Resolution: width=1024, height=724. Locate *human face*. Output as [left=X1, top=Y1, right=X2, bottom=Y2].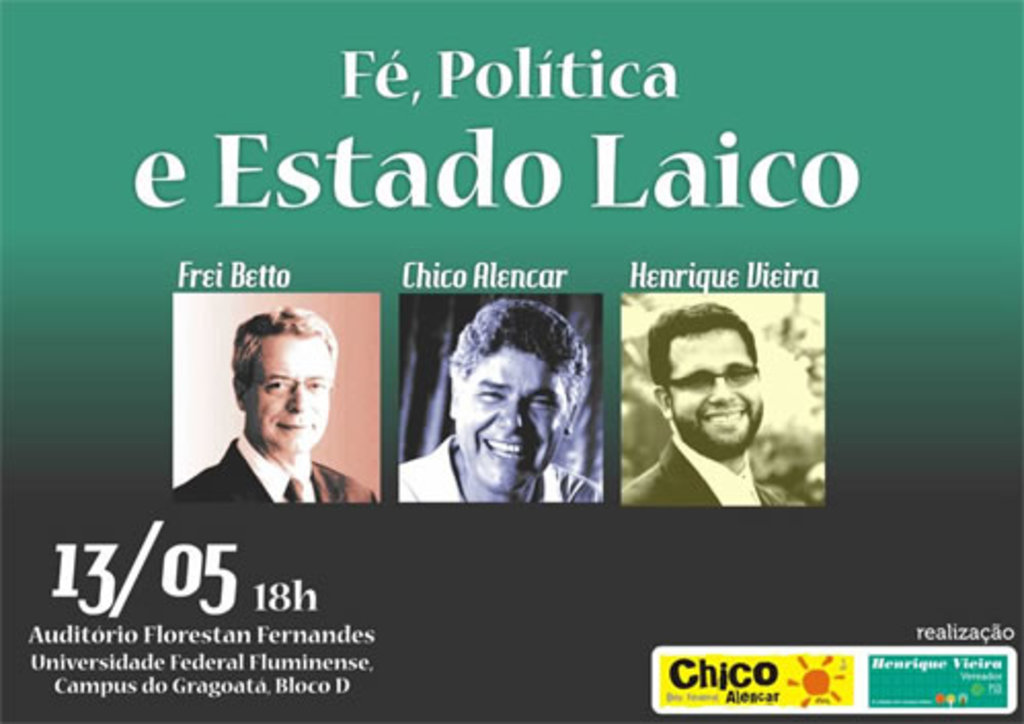
[left=246, top=330, right=332, bottom=451].
